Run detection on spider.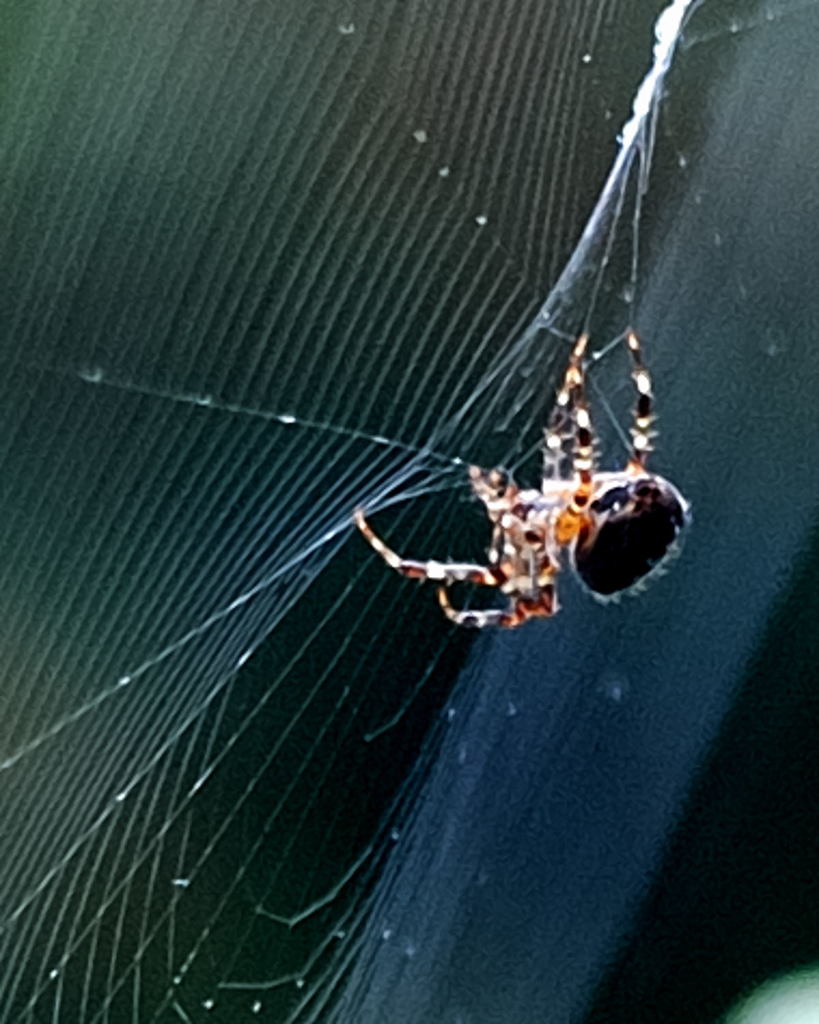
Result: [x1=347, y1=324, x2=693, y2=634].
